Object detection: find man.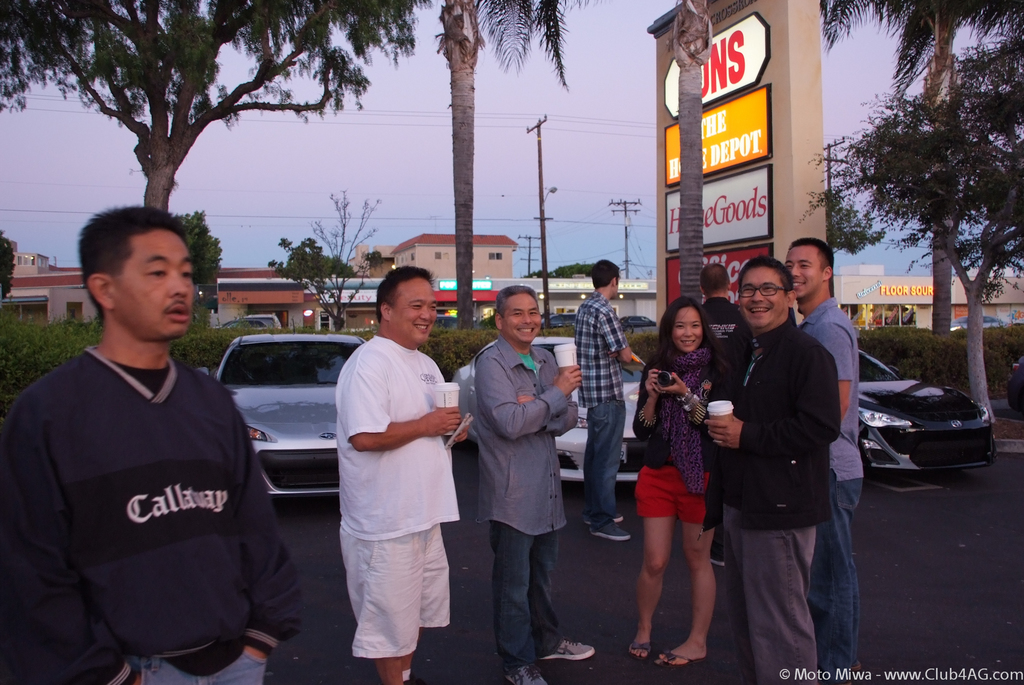
(x1=785, y1=236, x2=863, y2=675).
